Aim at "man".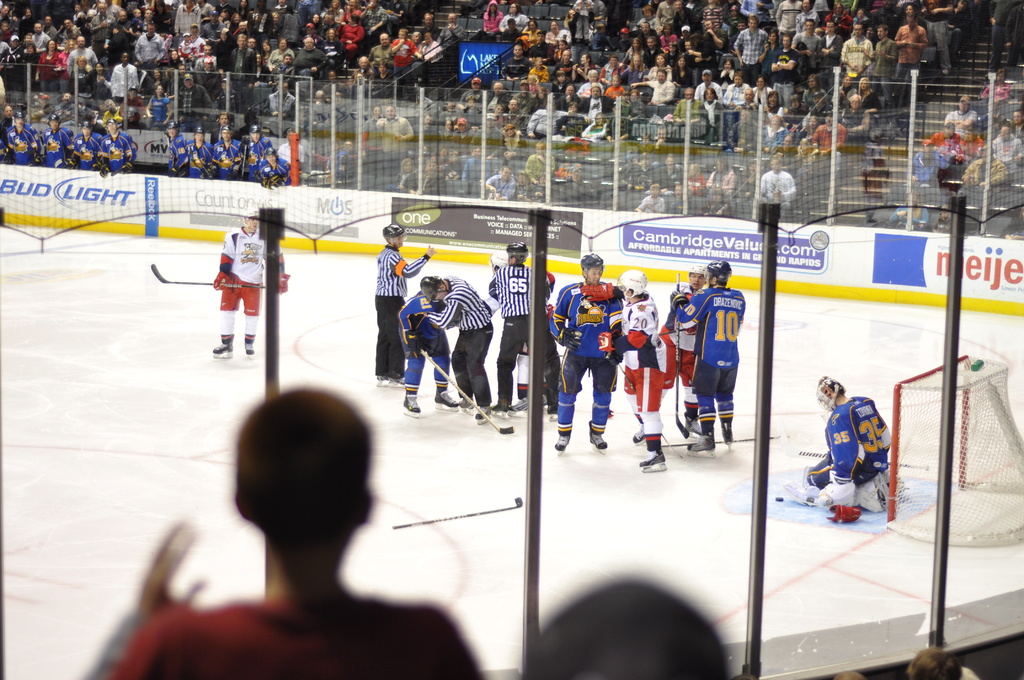
Aimed at l=362, t=0, r=390, b=44.
